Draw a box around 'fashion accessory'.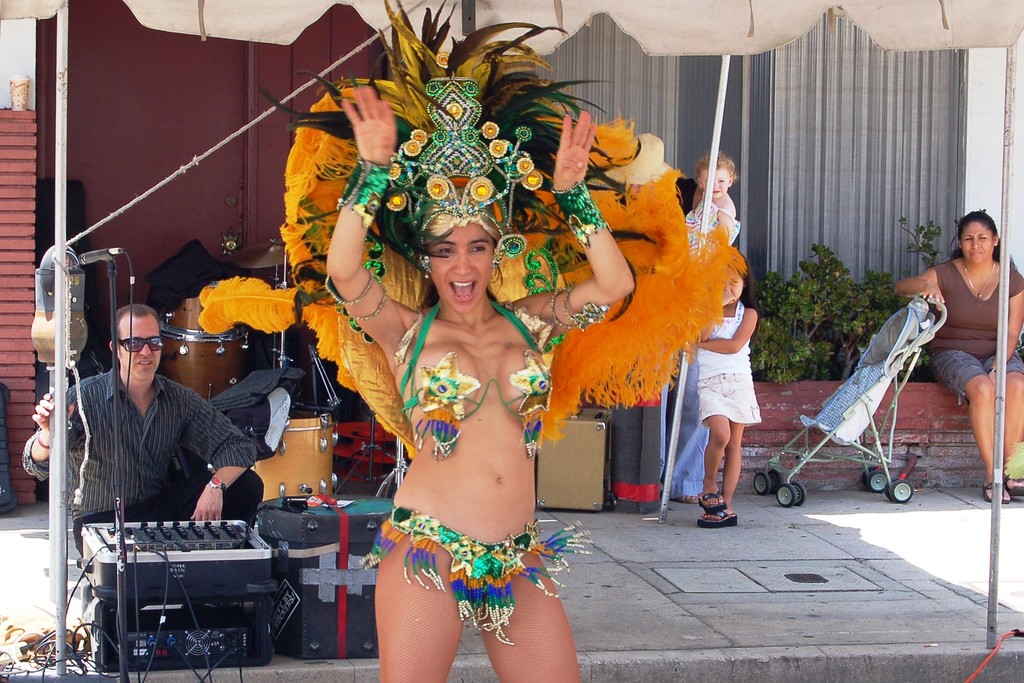
bbox=(263, 0, 744, 458).
